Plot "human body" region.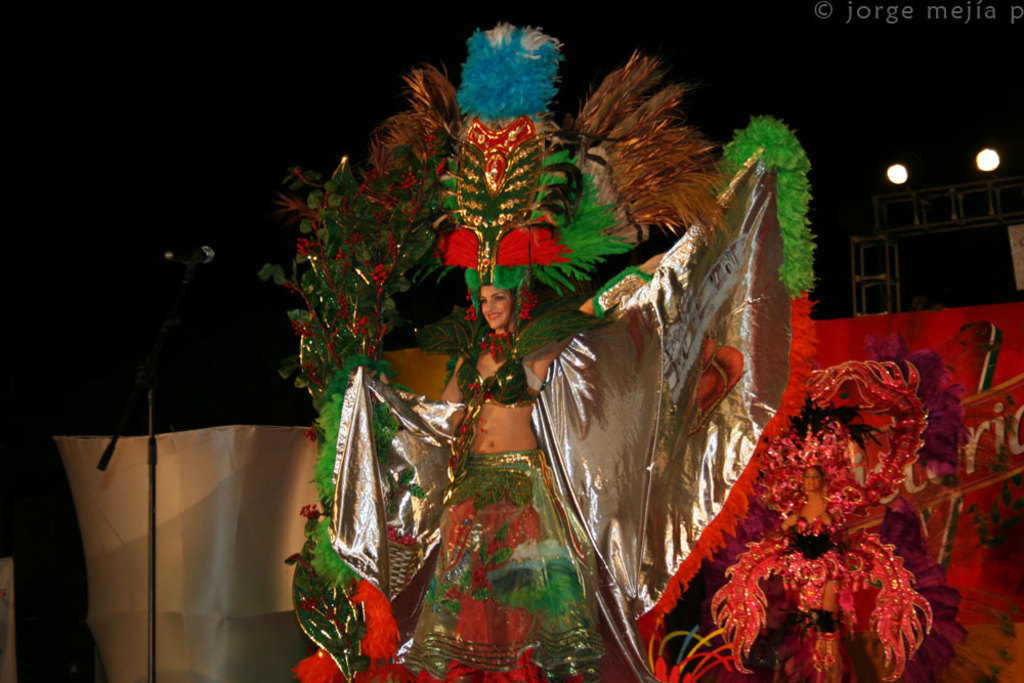
Plotted at l=441, t=251, r=672, b=682.
